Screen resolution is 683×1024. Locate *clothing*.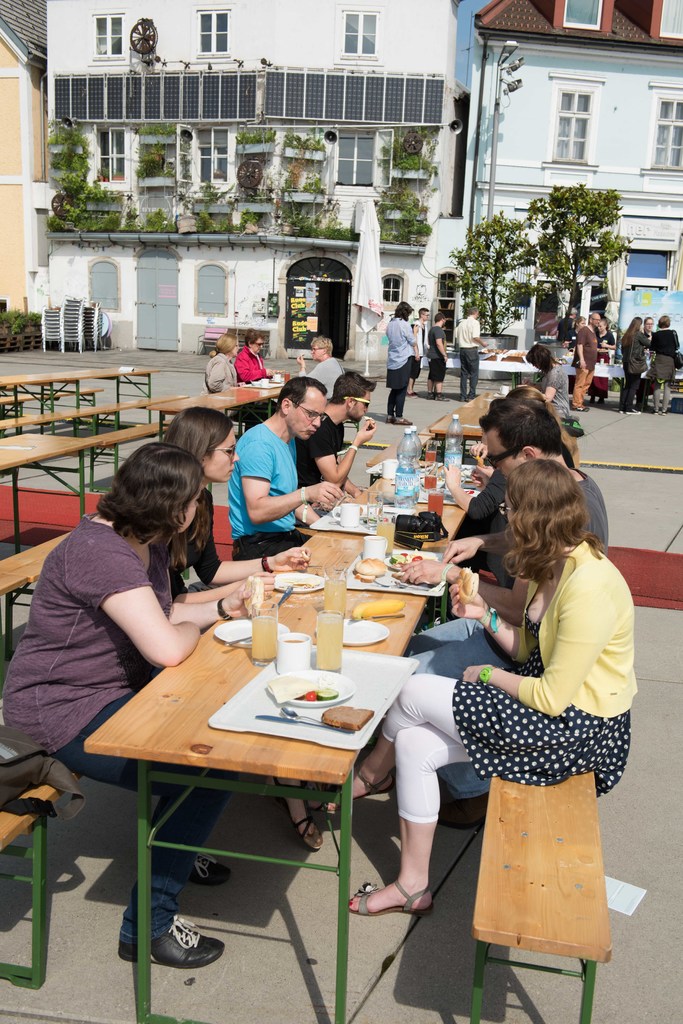
bbox(389, 319, 415, 371).
